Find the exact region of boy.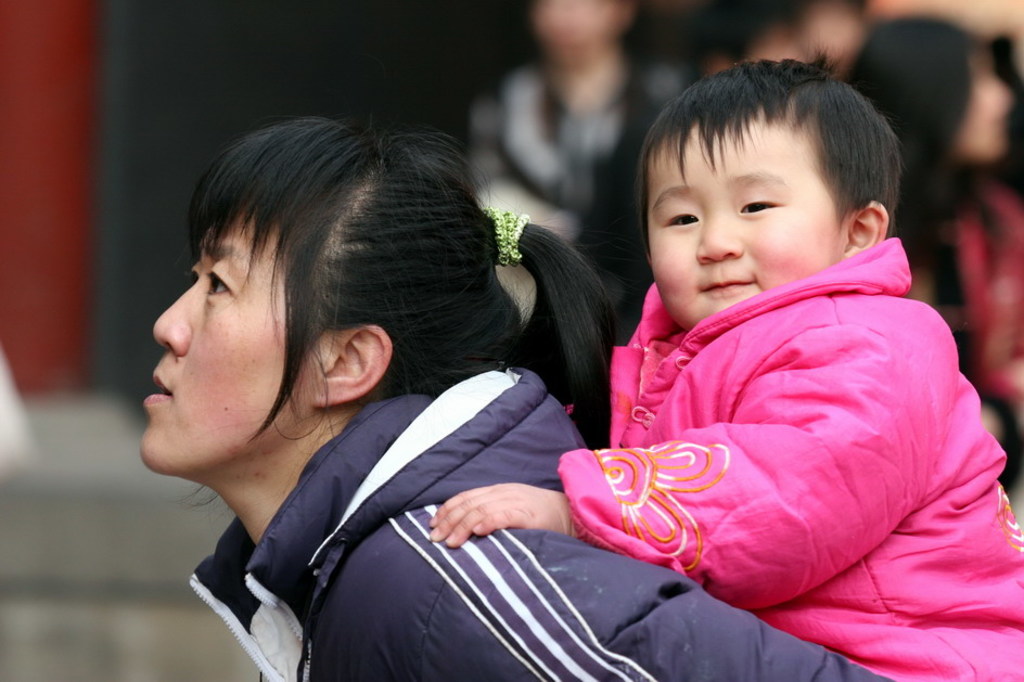
Exact region: 430:46:1023:681.
